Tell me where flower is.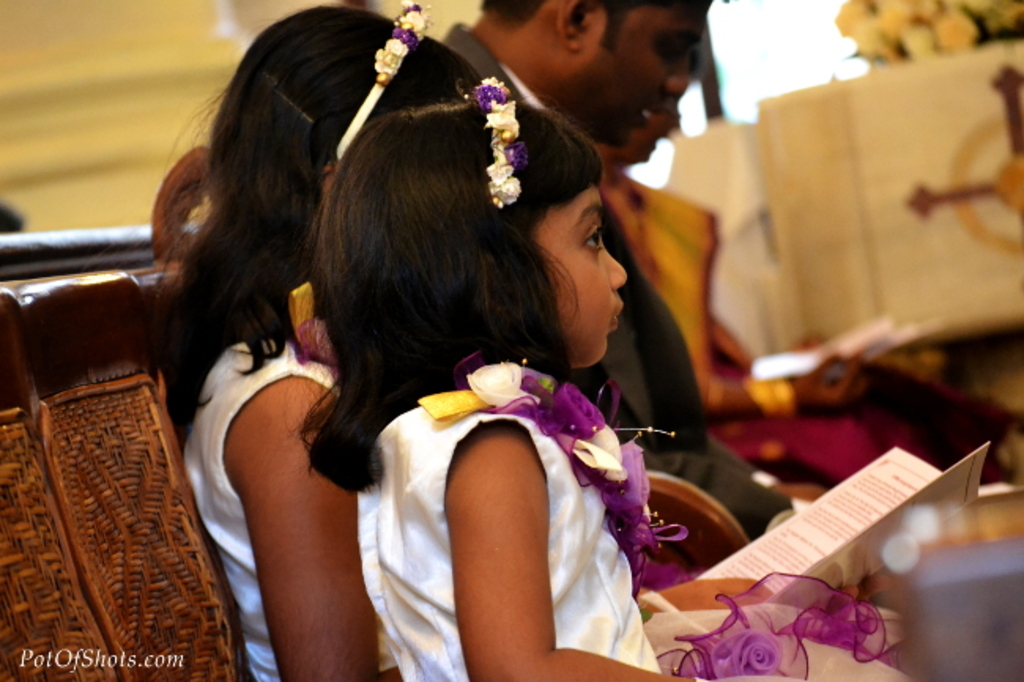
flower is at [462, 353, 514, 408].
